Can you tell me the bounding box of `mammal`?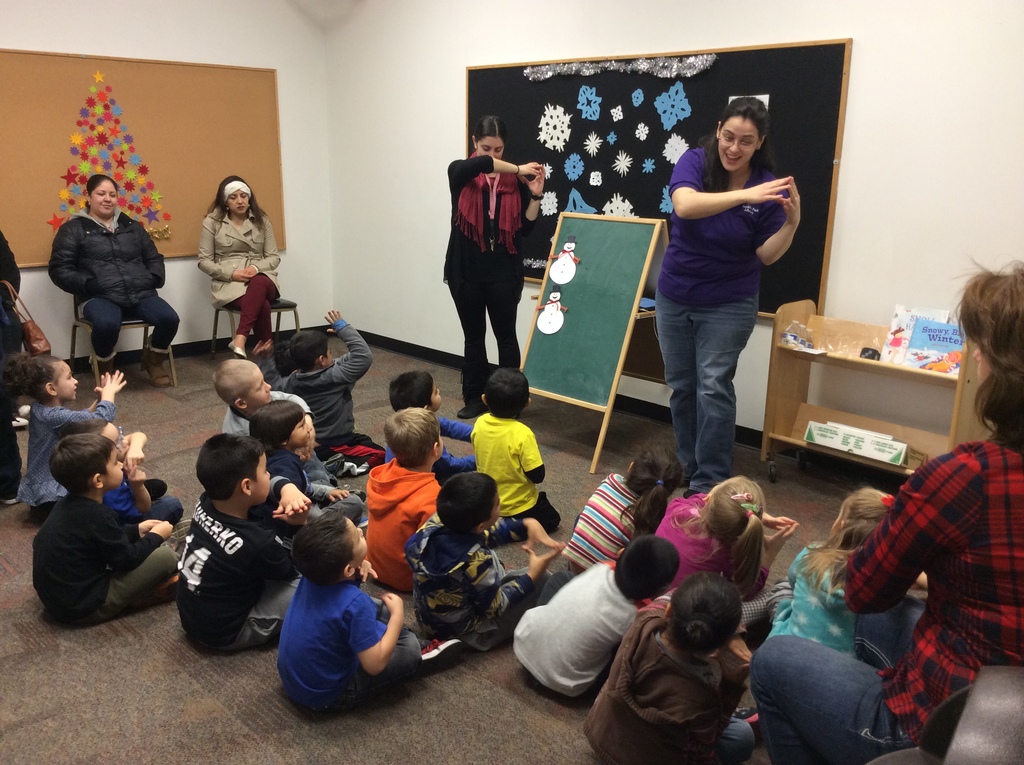
[x1=650, y1=93, x2=802, y2=498].
